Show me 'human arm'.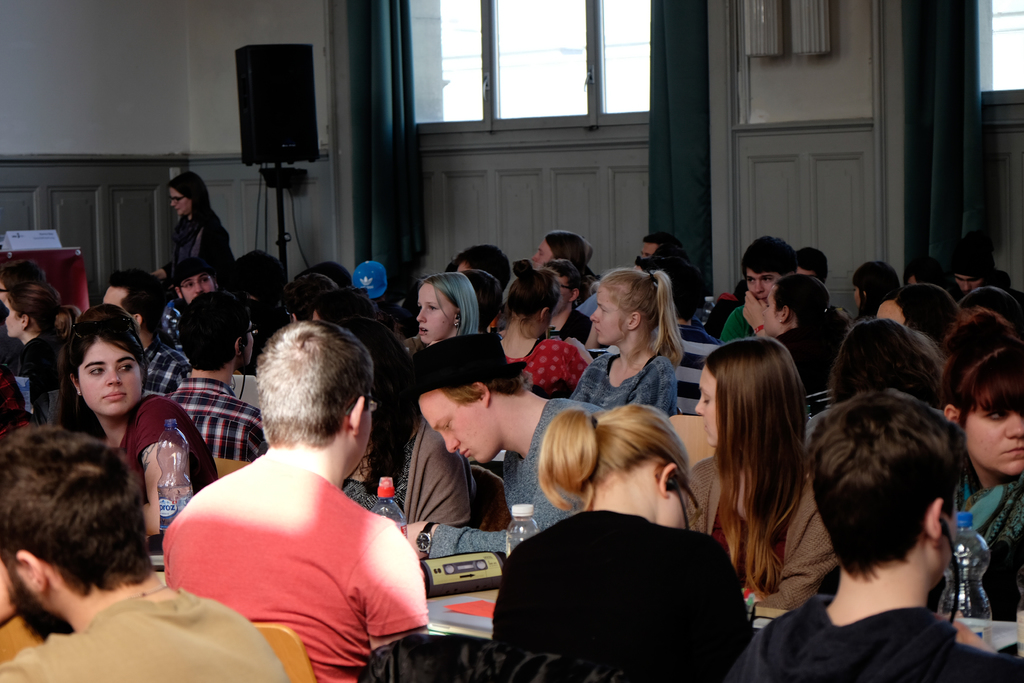
'human arm' is here: detection(728, 470, 858, 619).
